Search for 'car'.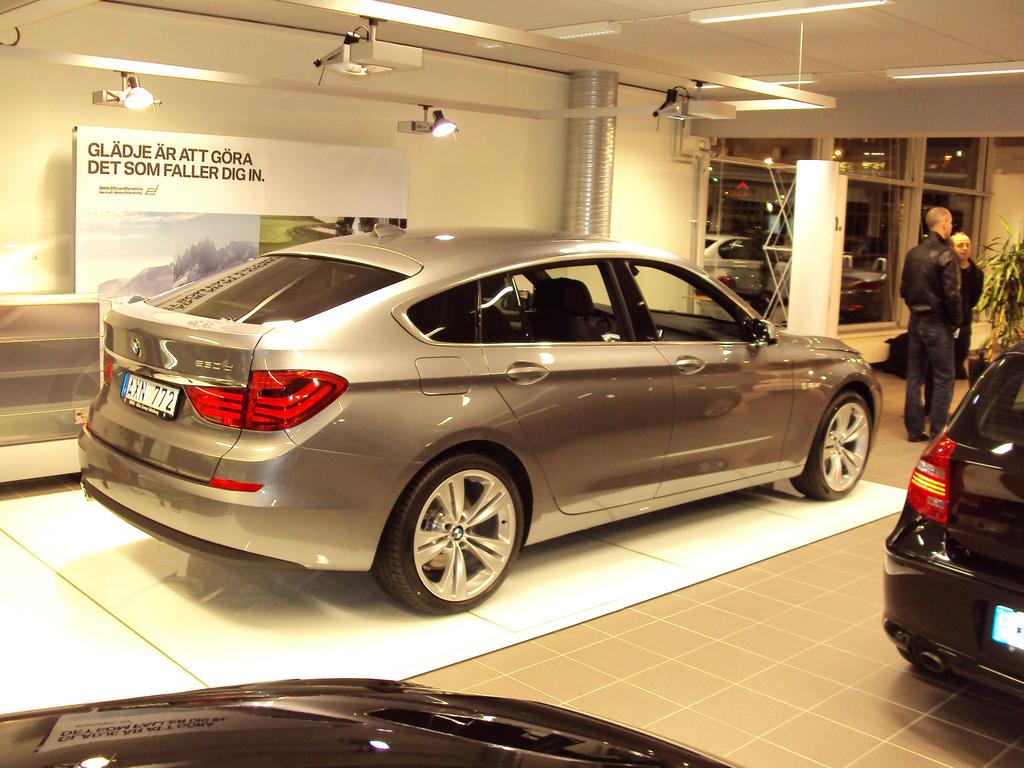
Found at bbox=[0, 668, 735, 767].
